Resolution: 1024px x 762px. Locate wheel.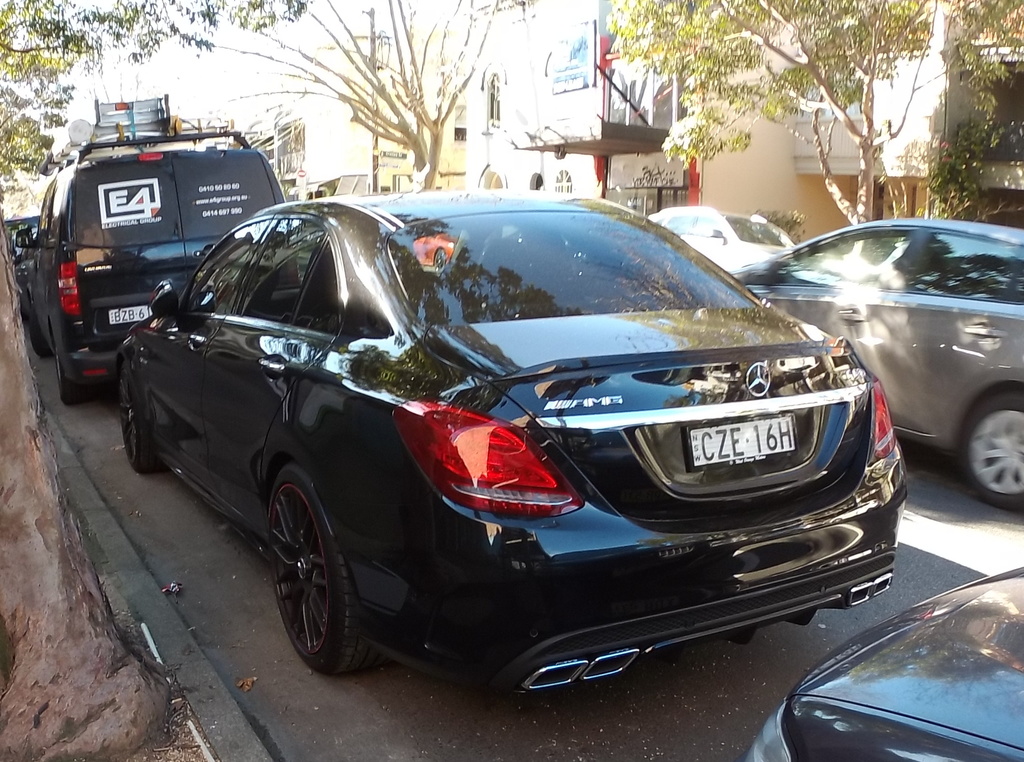
bbox(121, 366, 159, 472).
